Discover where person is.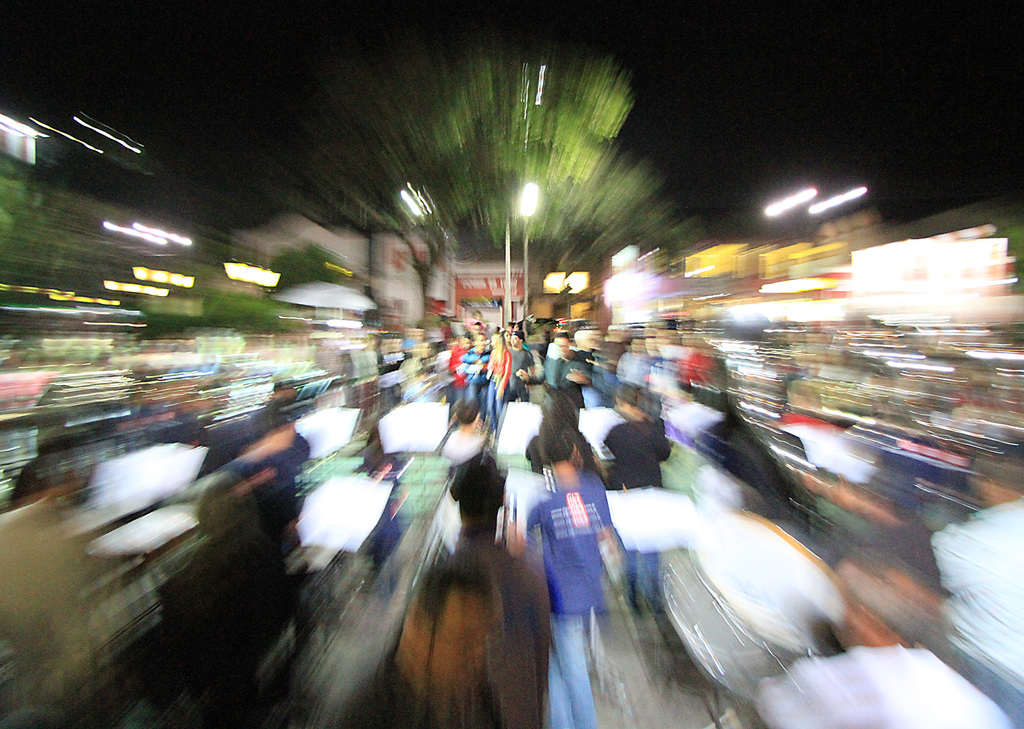
Discovered at <region>506, 413, 616, 671</region>.
